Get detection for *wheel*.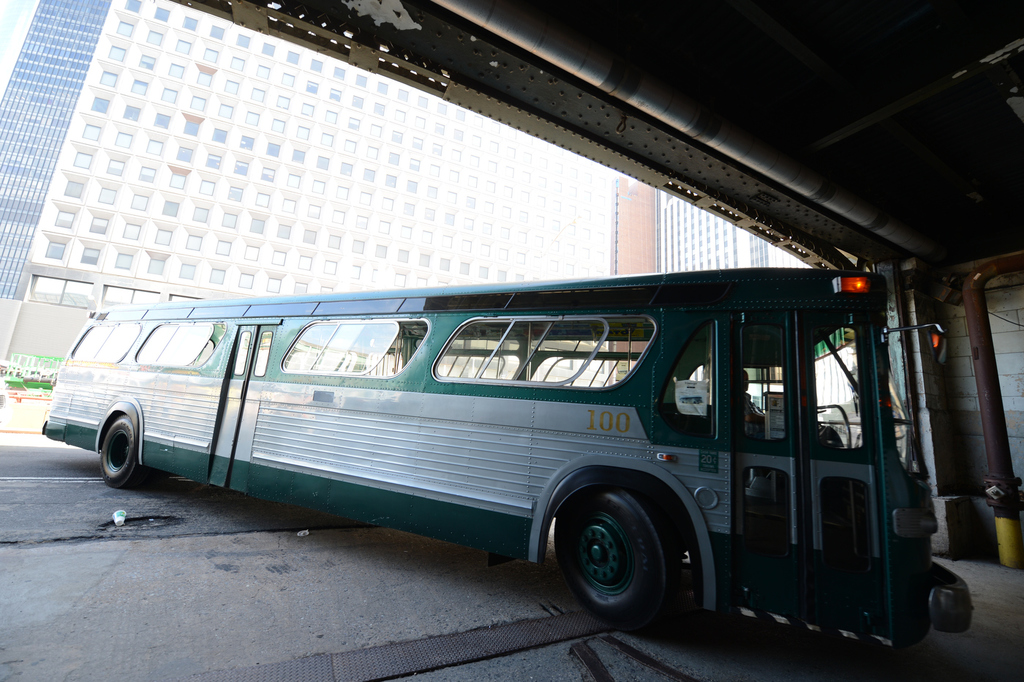
Detection: <bbox>100, 416, 143, 489</bbox>.
